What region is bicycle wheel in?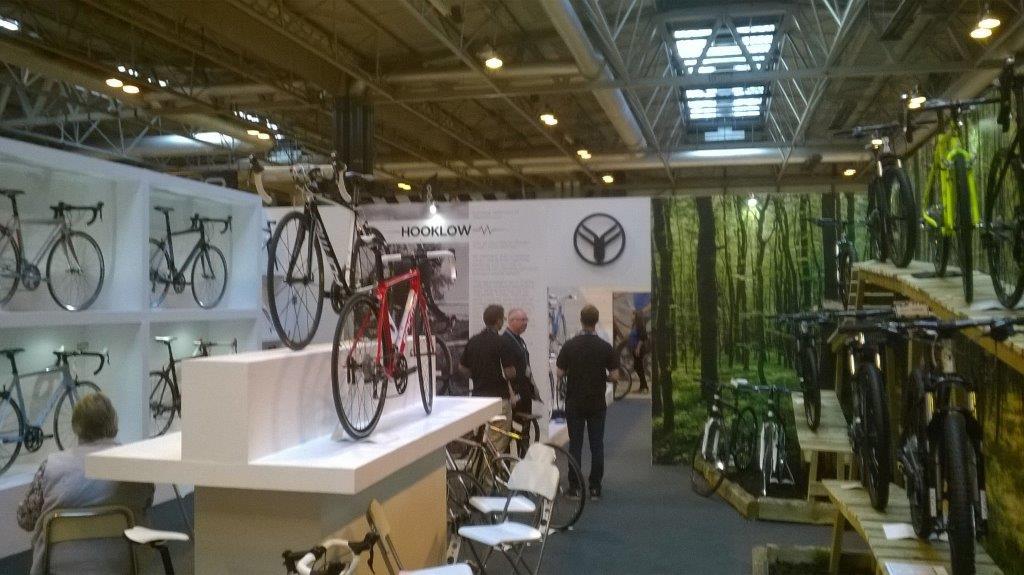
(939, 411, 976, 574).
